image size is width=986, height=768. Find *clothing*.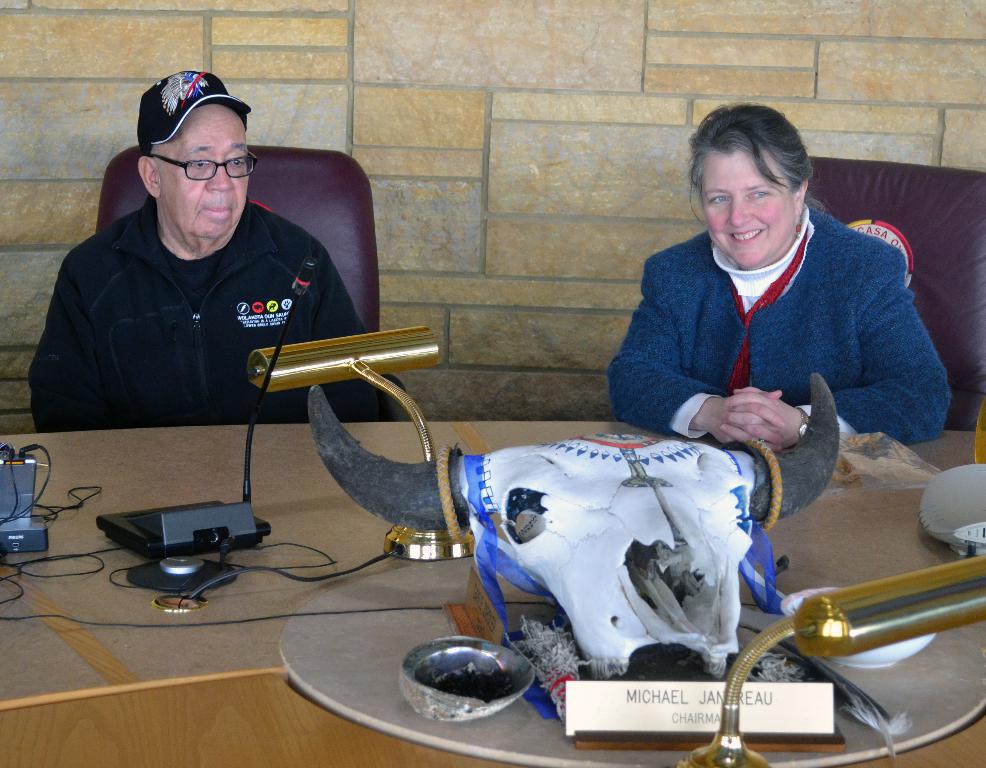
(33, 196, 384, 434).
